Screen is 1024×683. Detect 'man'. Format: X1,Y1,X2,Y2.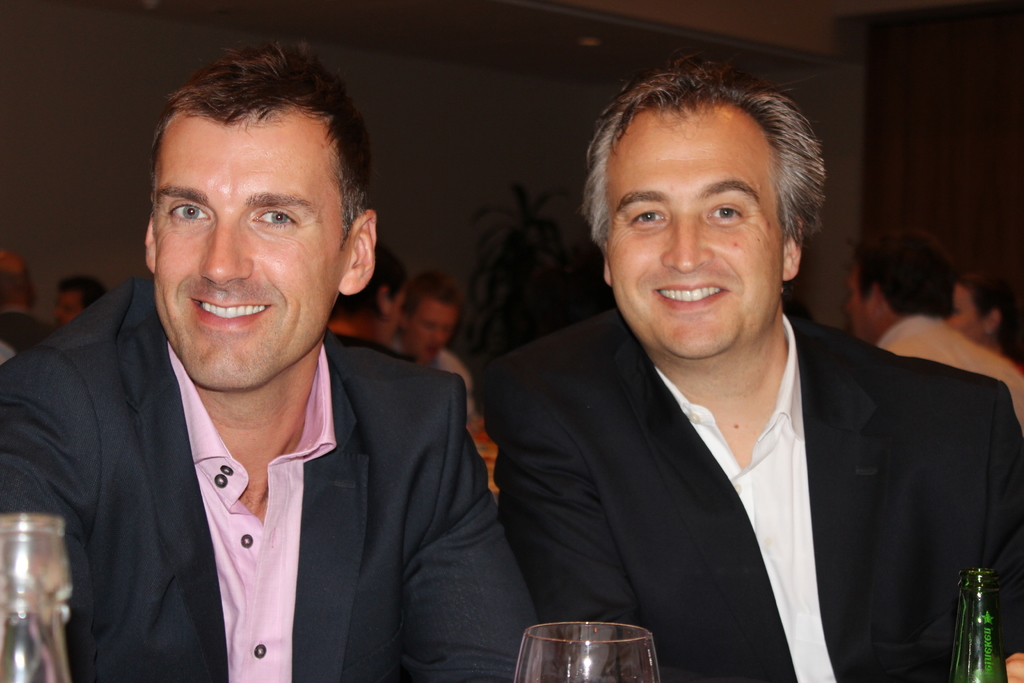
833,212,1023,416.
